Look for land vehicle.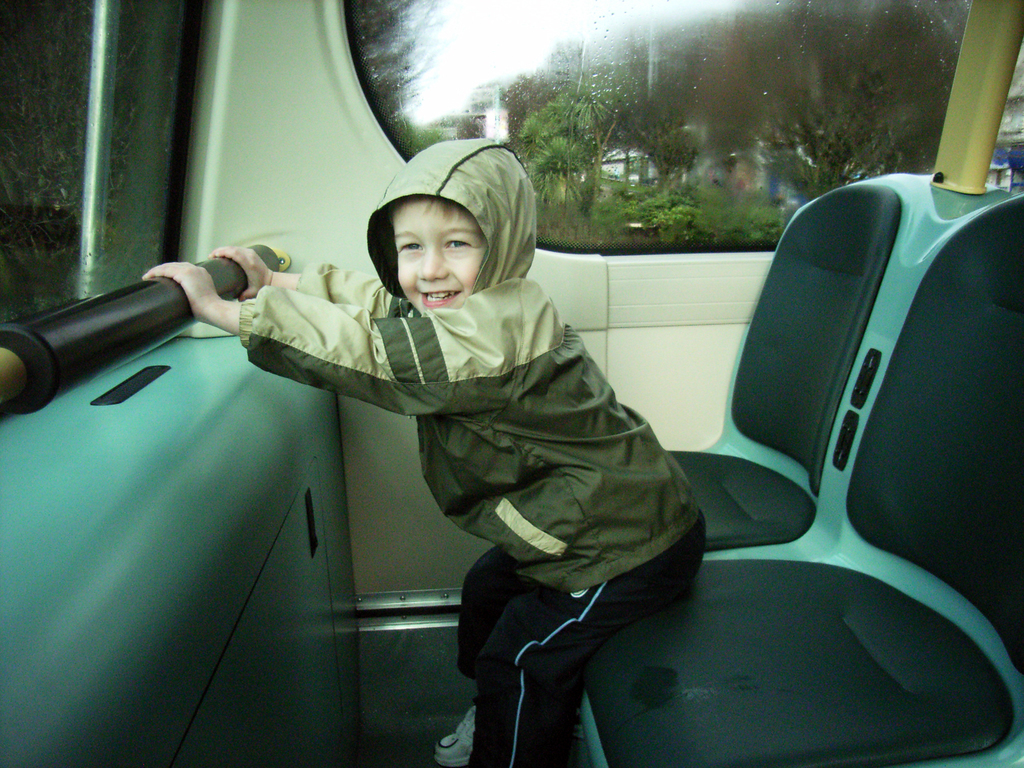
Found: [410, 42, 1023, 759].
